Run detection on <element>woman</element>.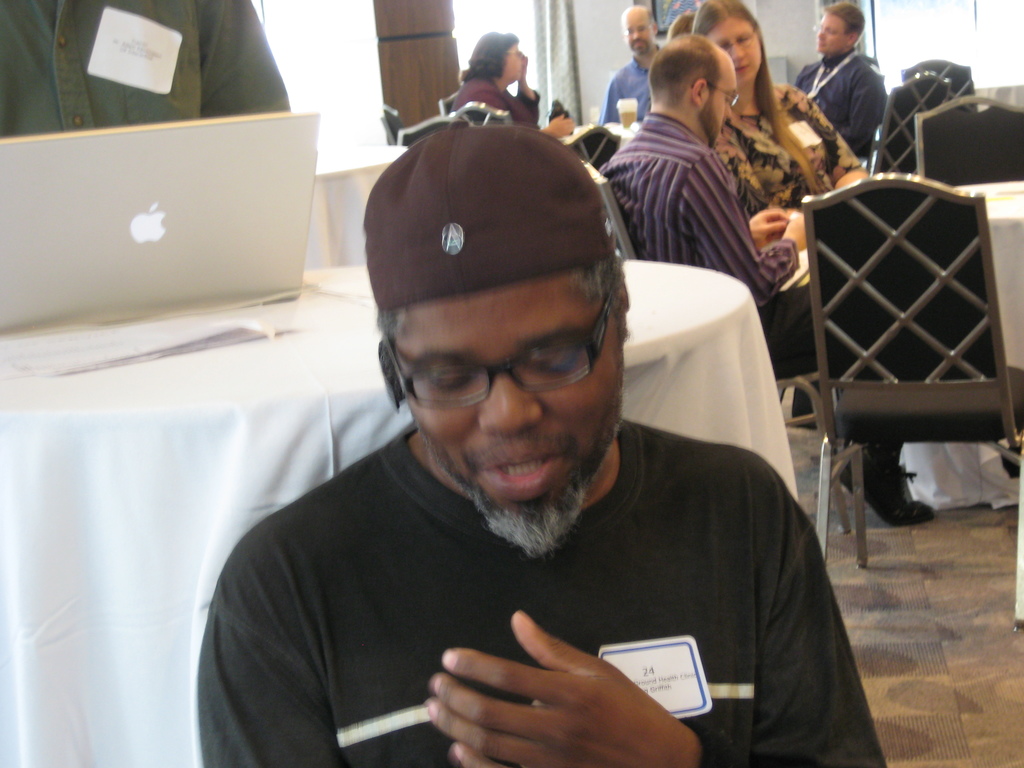
Result: {"left": 695, "top": 0, "right": 870, "bottom": 295}.
